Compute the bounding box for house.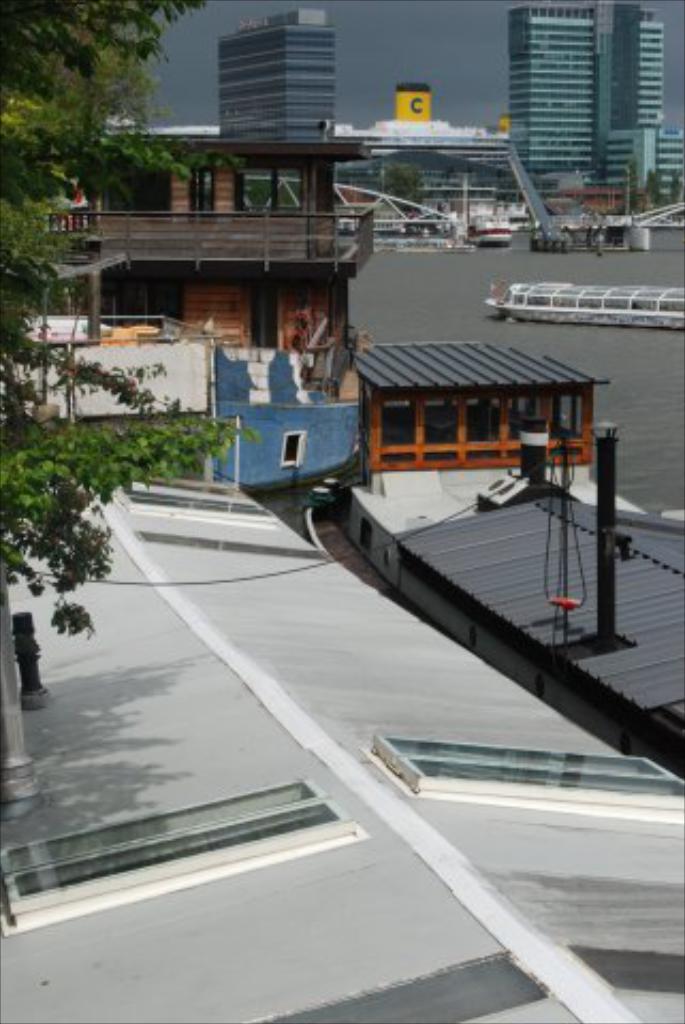
<region>30, 113, 431, 375</region>.
